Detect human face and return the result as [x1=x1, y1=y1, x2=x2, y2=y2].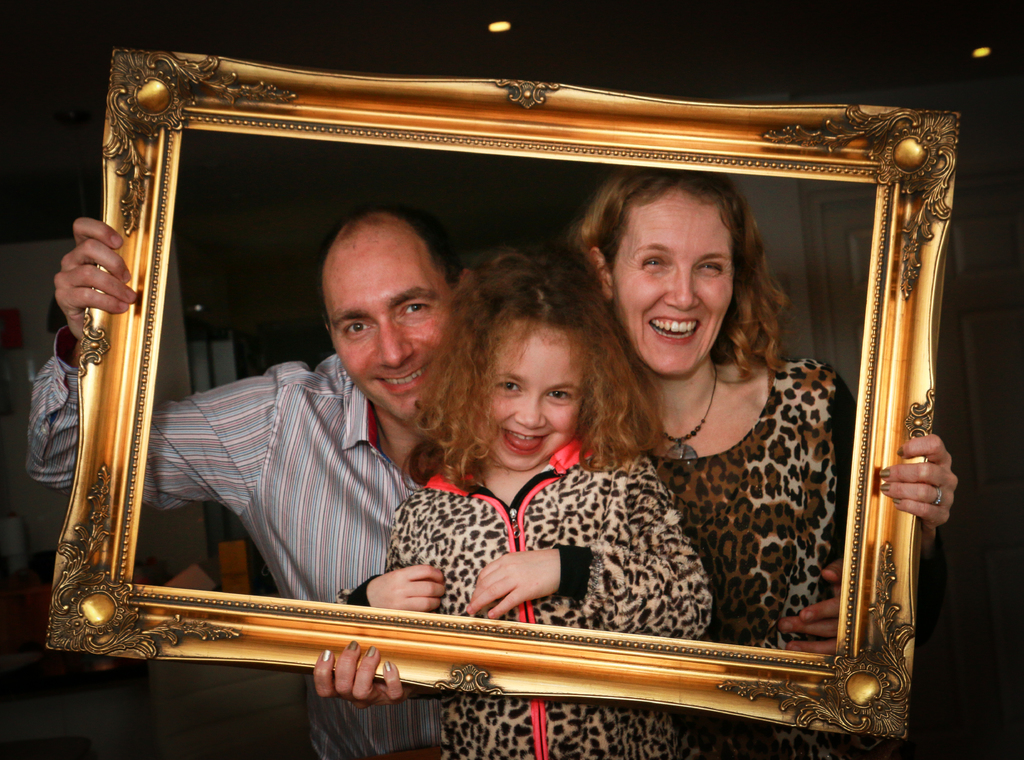
[x1=613, y1=191, x2=732, y2=376].
